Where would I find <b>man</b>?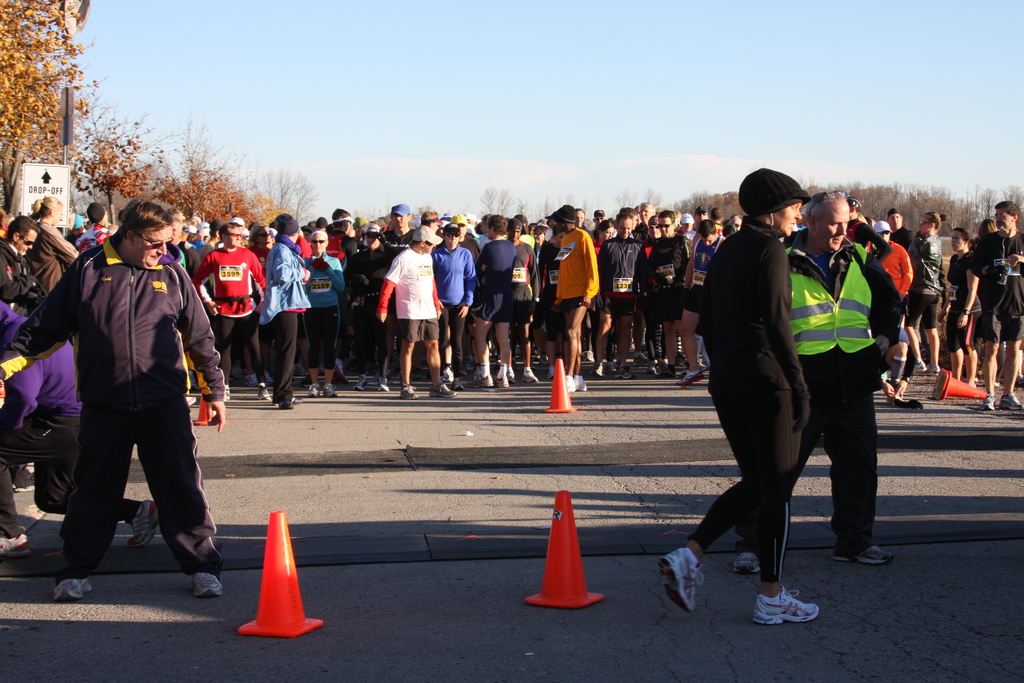
At (184,215,268,400).
